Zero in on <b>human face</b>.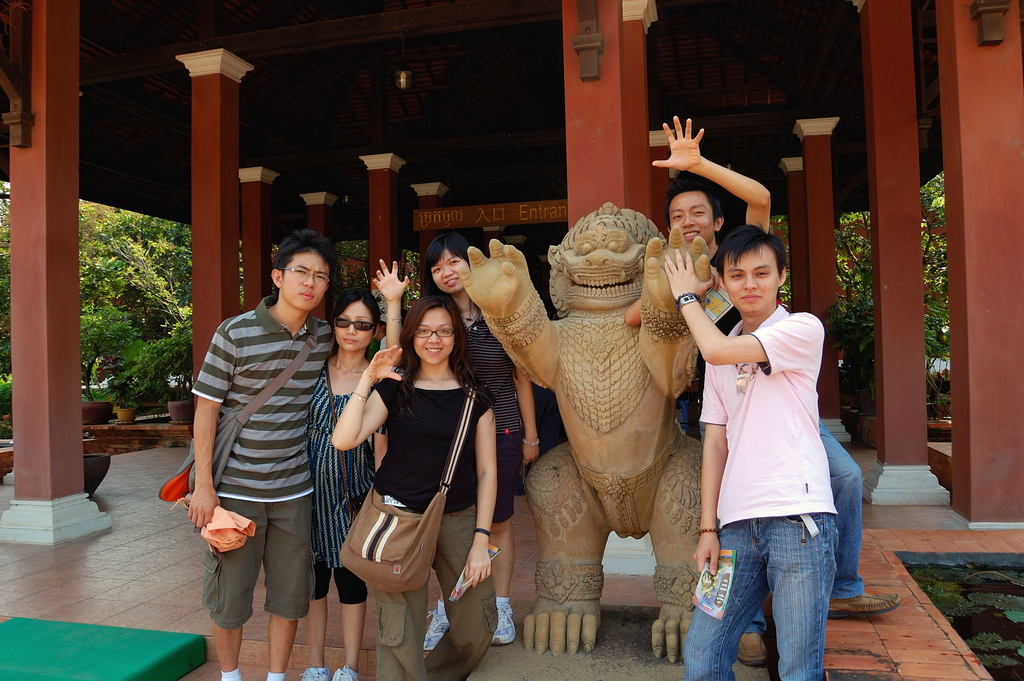
Zeroed in: select_region(669, 192, 712, 245).
